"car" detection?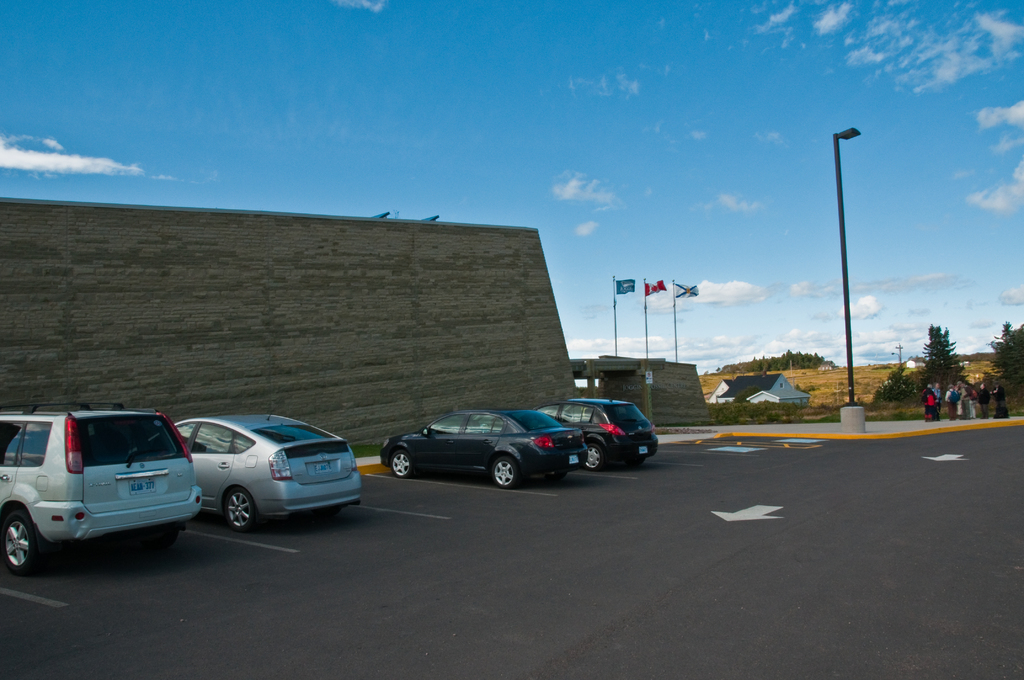
Rect(173, 416, 364, 531)
